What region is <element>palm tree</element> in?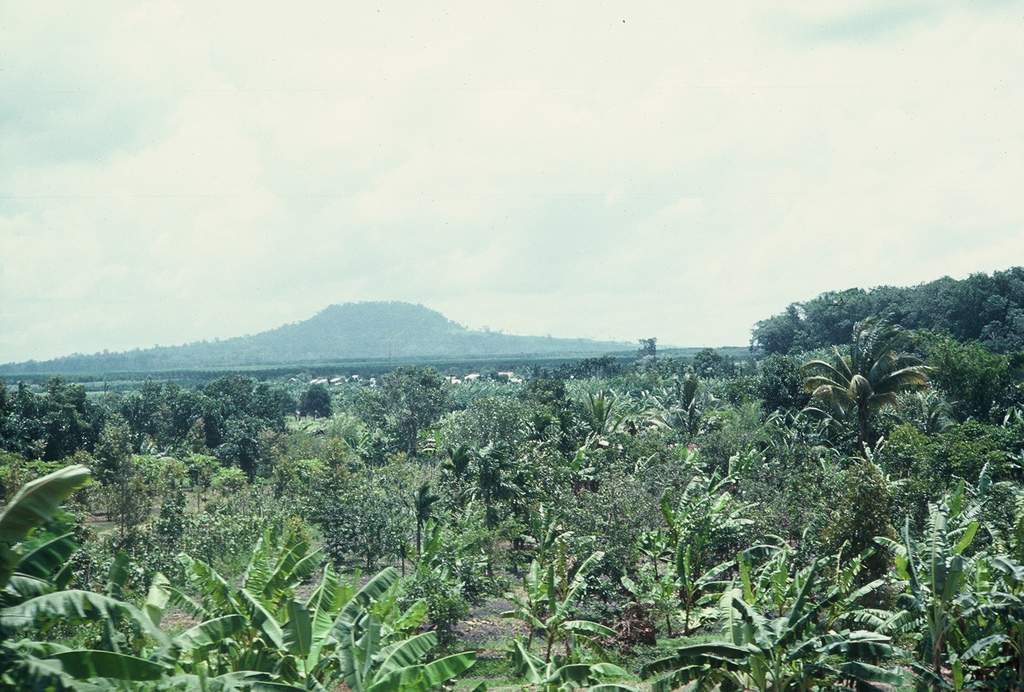
bbox=(426, 447, 500, 589).
